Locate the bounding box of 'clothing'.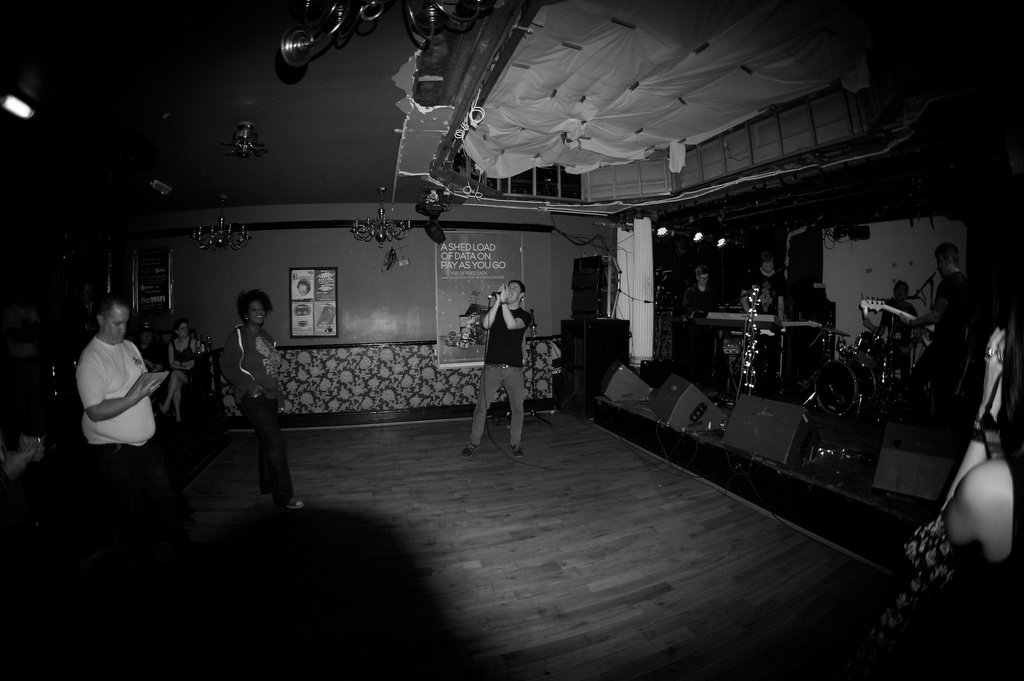
Bounding box: 214,324,296,498.
